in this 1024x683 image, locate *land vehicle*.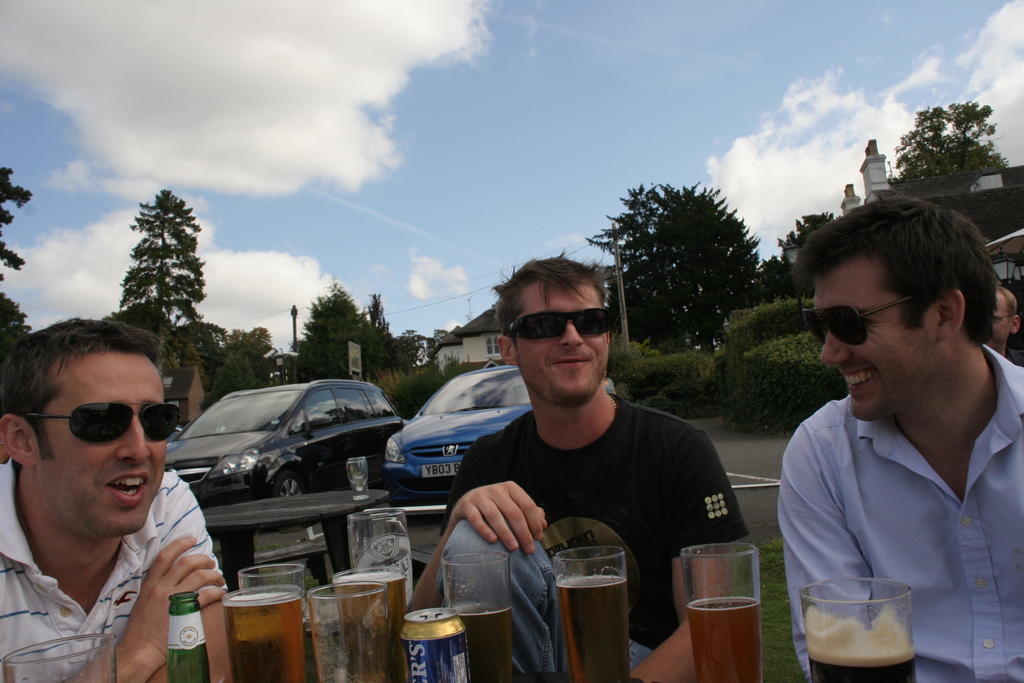
Bounding box: bbox=(148, 383, 410, 544).
